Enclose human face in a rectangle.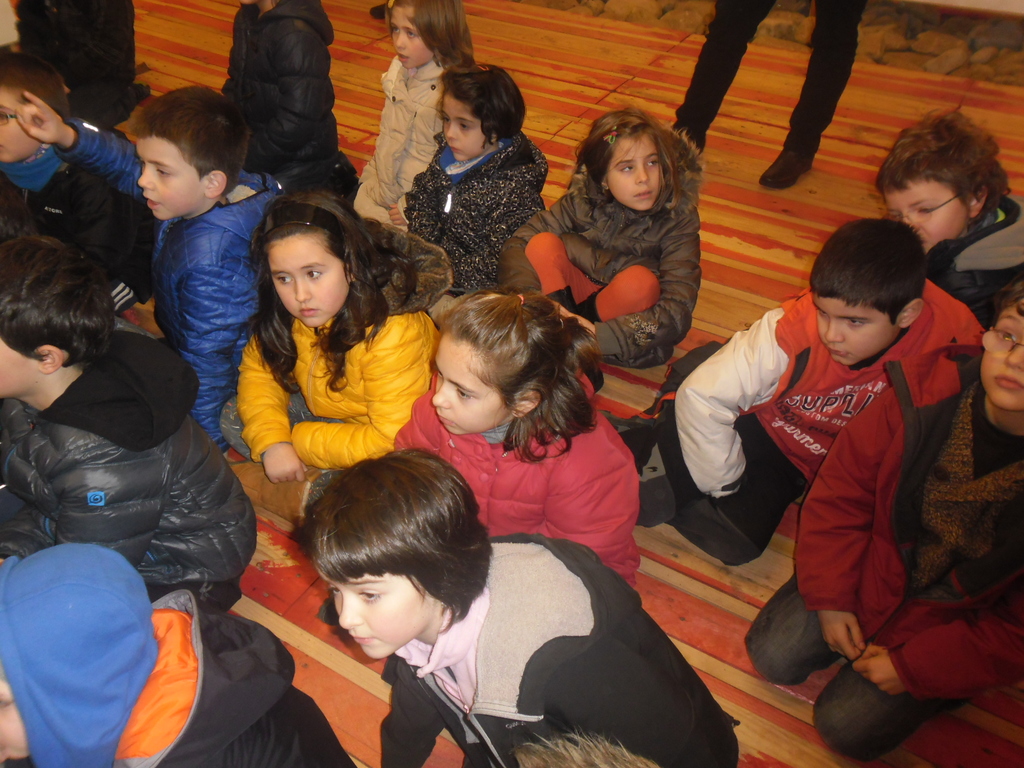
272:239:348:330.
